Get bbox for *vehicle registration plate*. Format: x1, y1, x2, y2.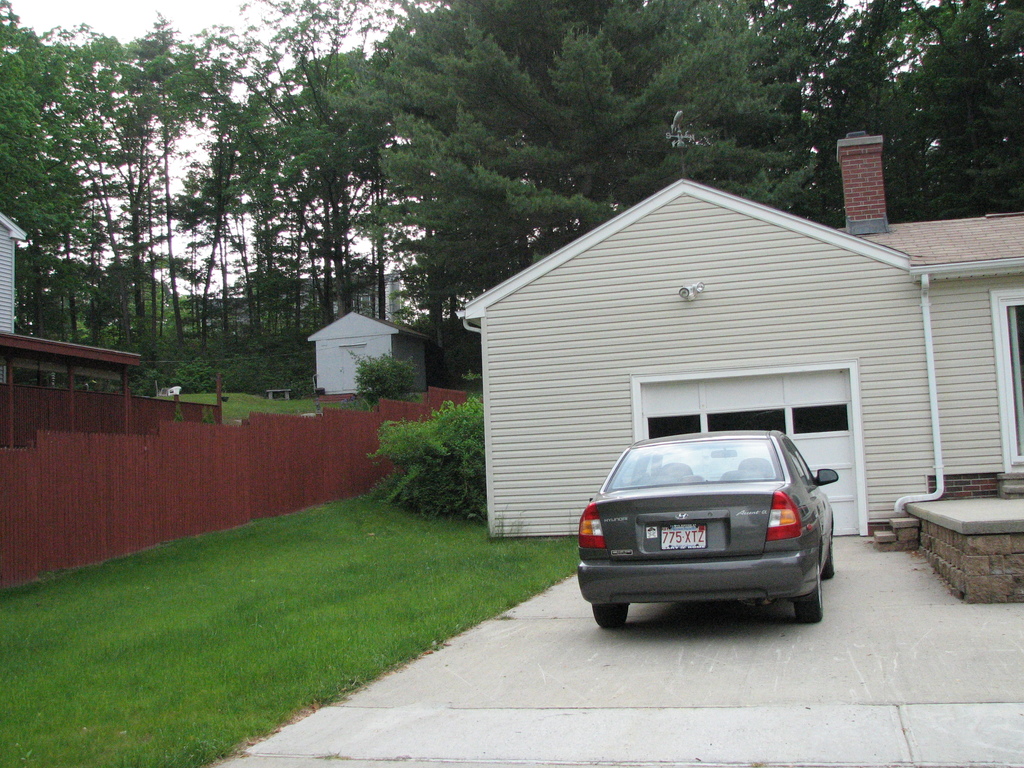
662, 522, 708, 550.
